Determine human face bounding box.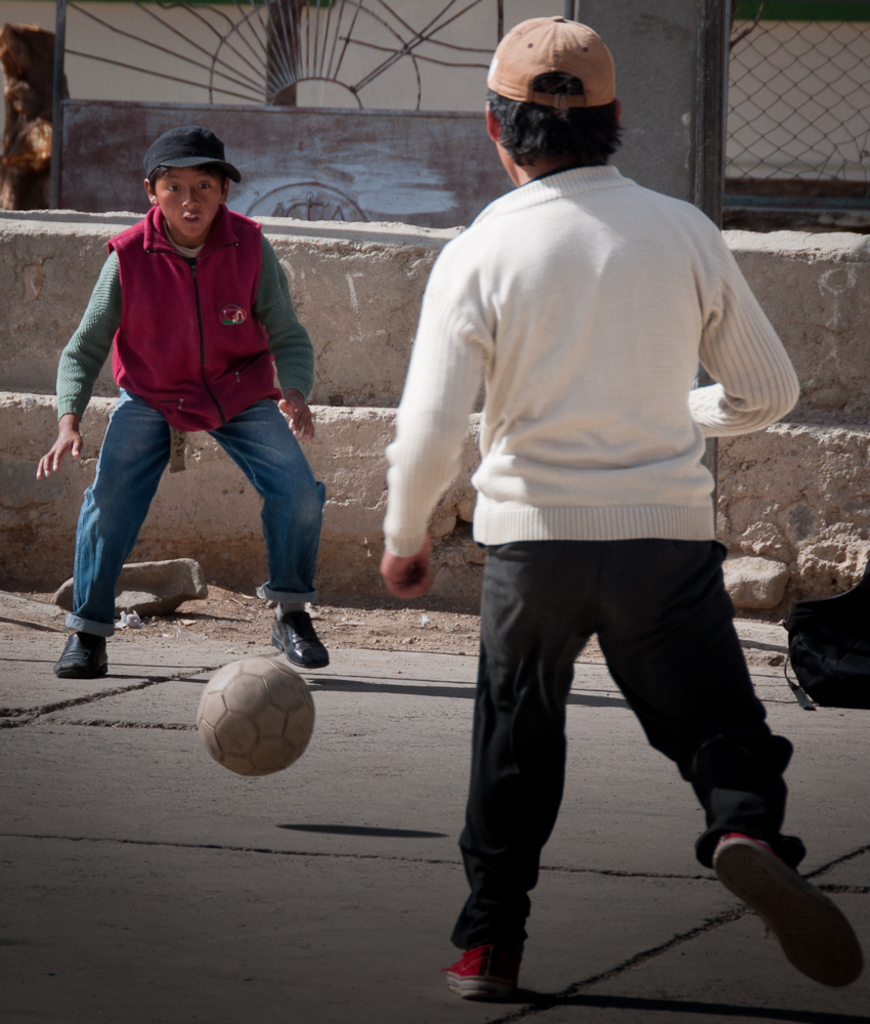
Determined: [x1=154, y1=166, x2=225, y2=237].
